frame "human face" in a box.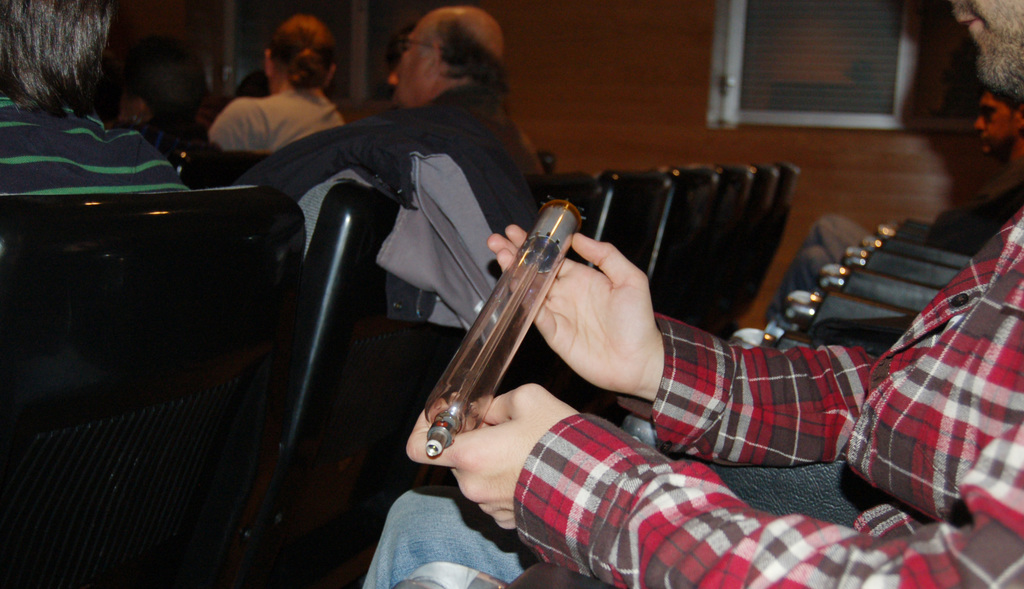
bbox(971, 94, 1021, 157).
